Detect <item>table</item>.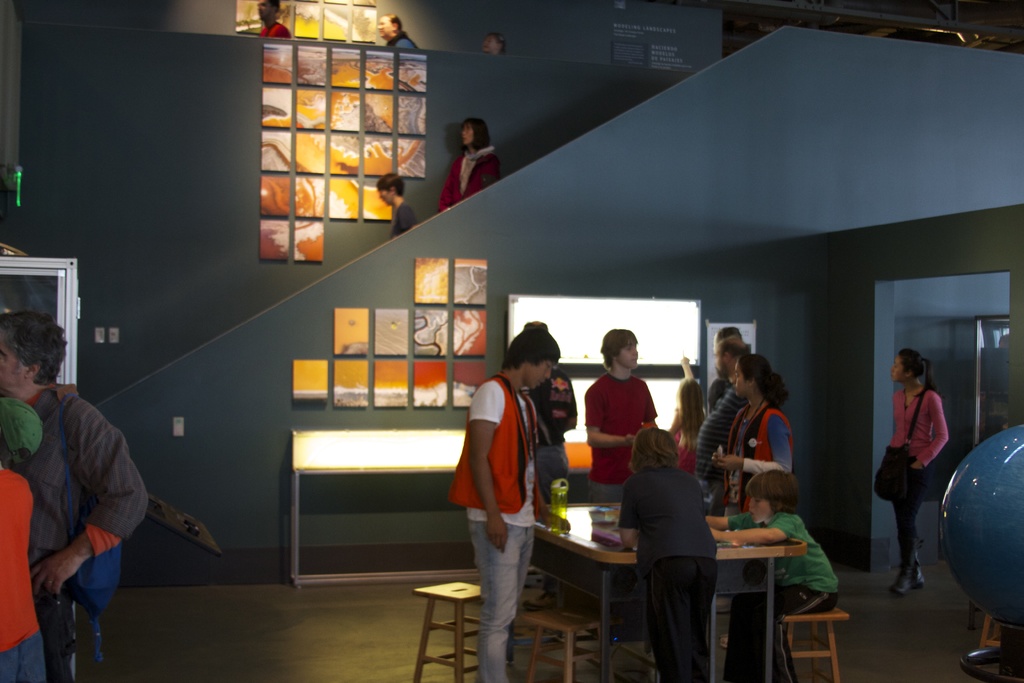
Detected at select_region(454, 490, 780, 662).
